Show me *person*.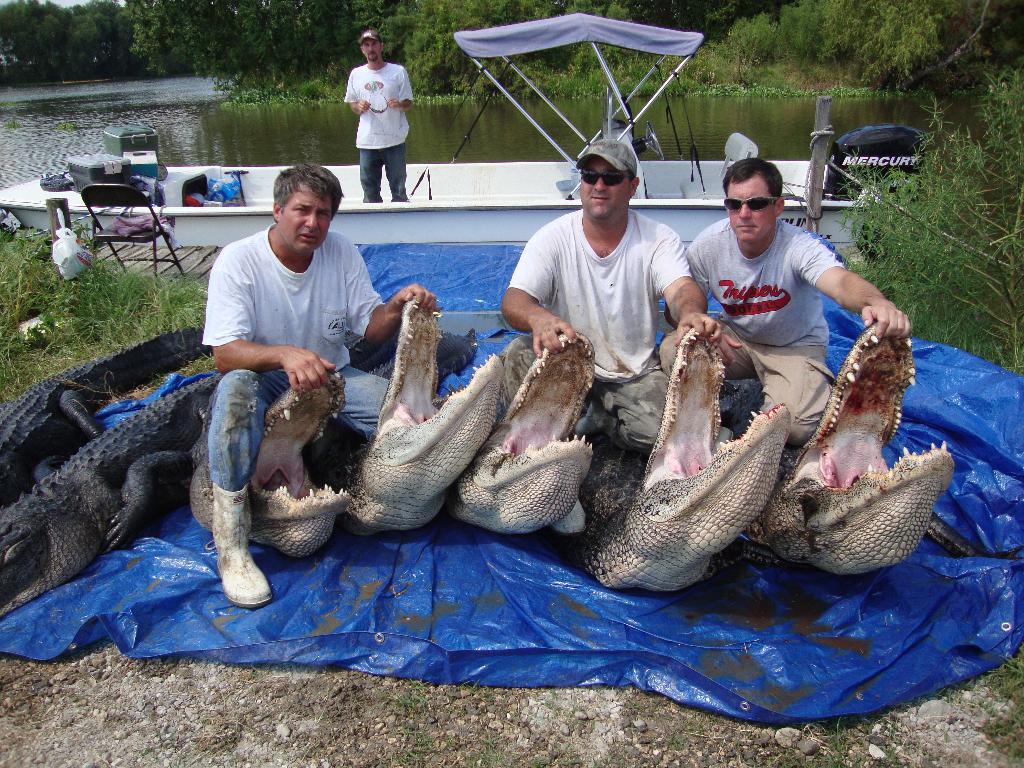
*person* is here: (343,29,417,200).
